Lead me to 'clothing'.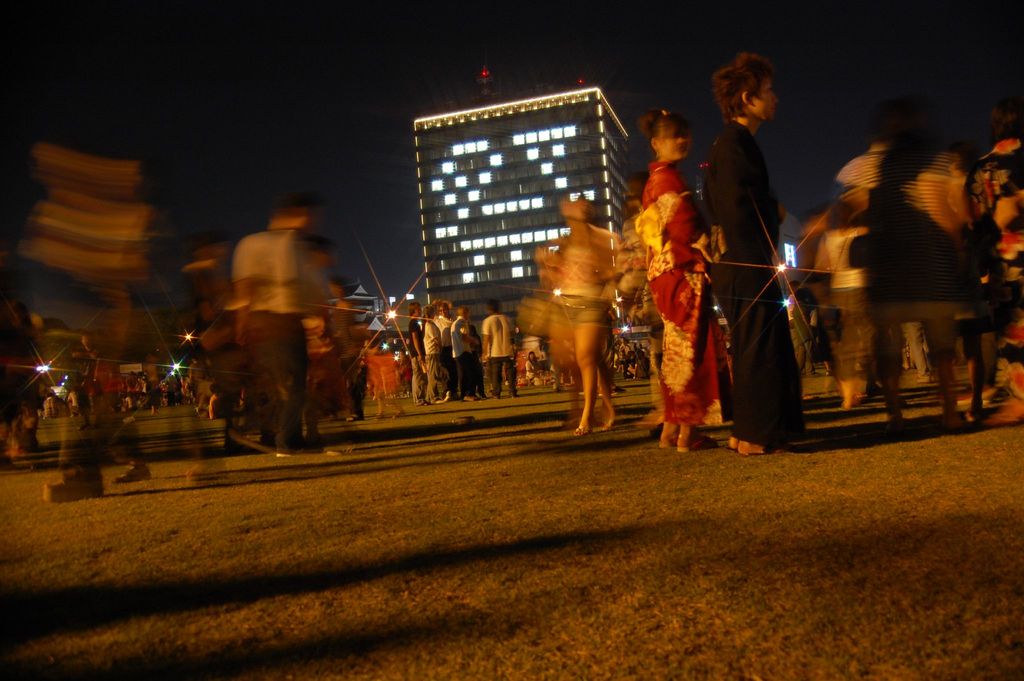
Lead to detection(819, 225, 864, 381).
